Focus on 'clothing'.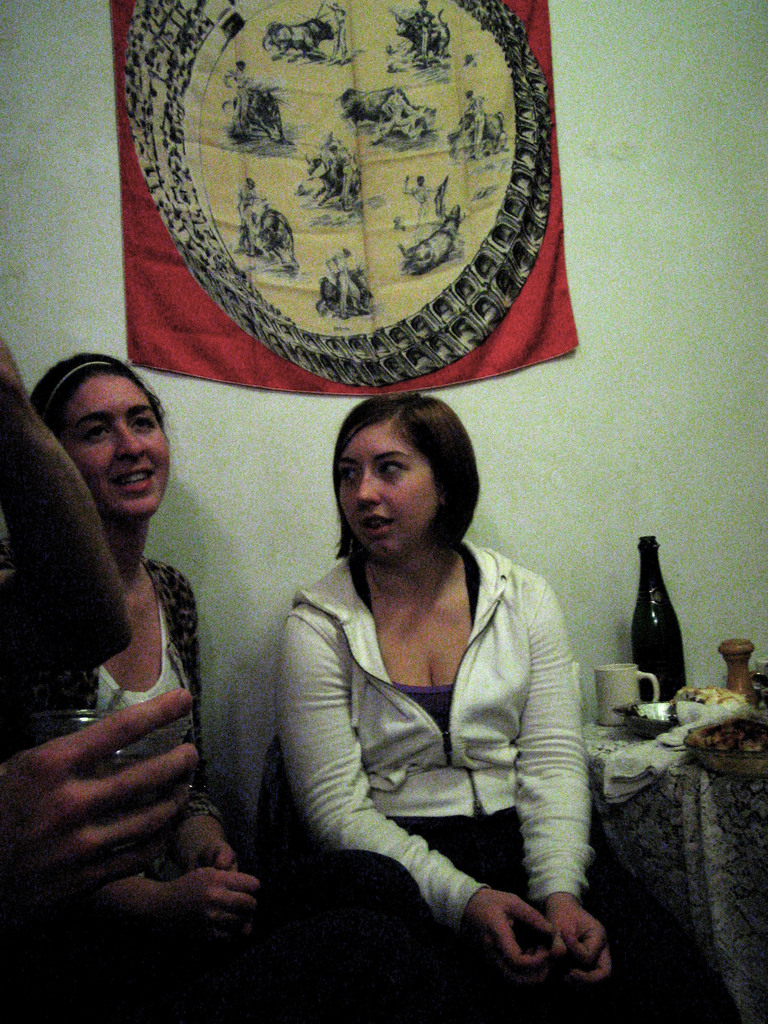
Focused at bbox=[52, 570, 228, 872].
